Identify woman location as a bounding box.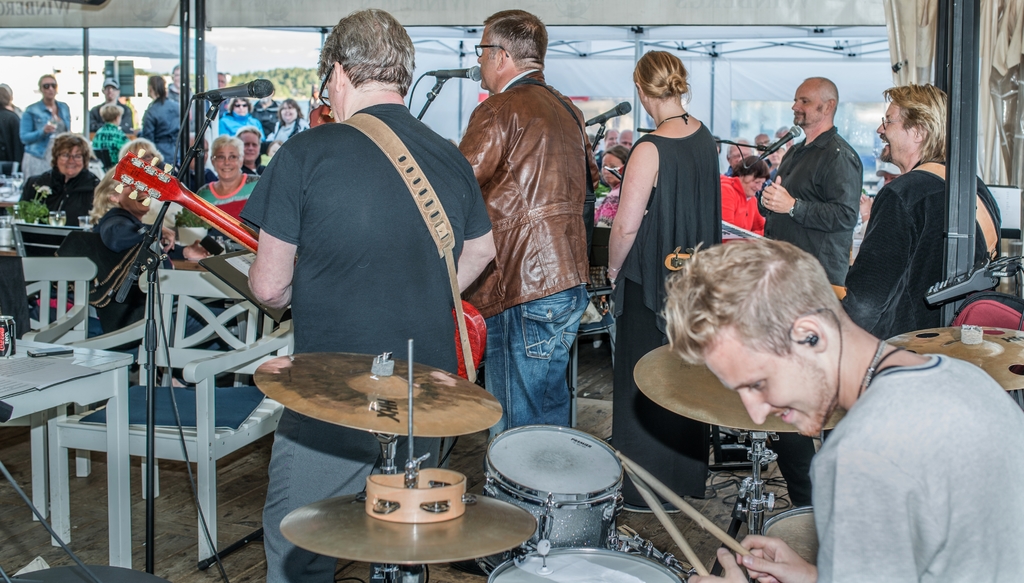
(left=616, top=126, right=641, bottom=148).
